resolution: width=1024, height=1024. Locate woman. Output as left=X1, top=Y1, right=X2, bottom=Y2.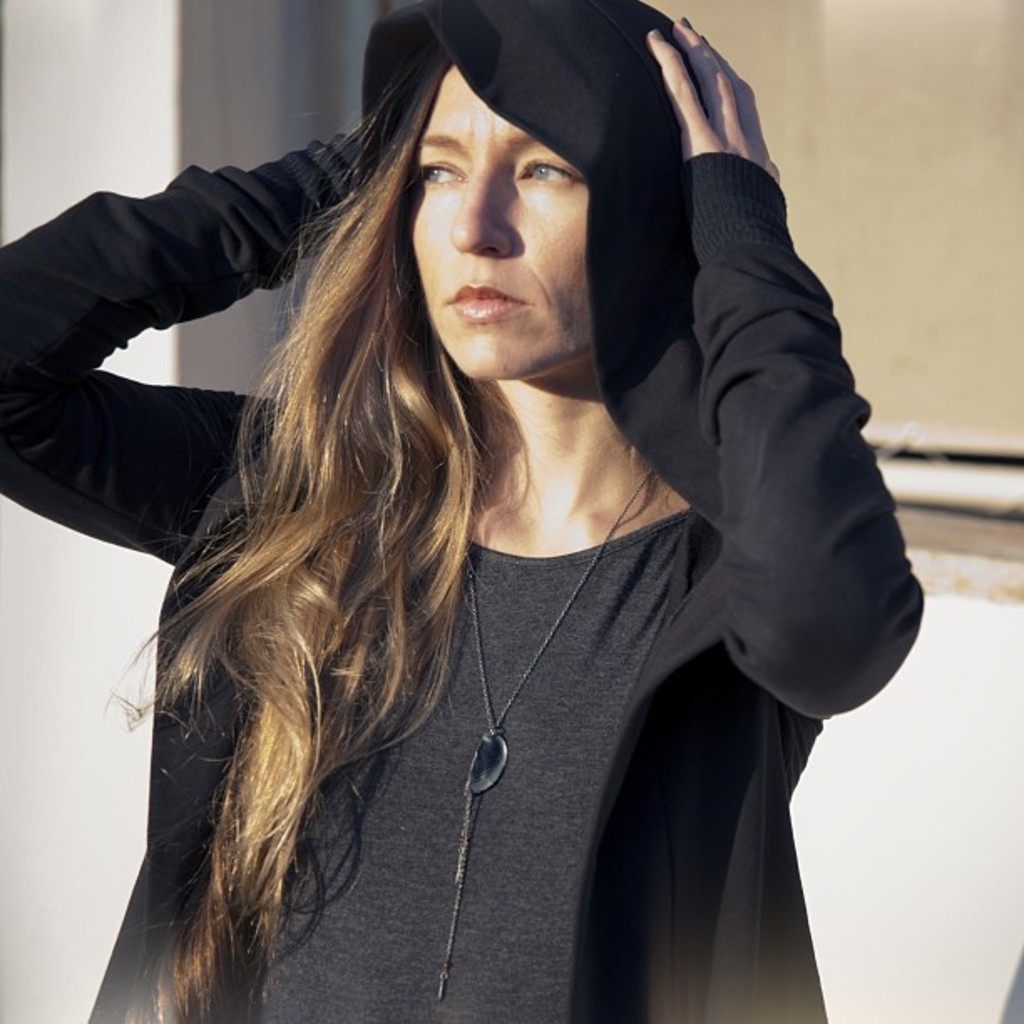
left=82, top=8, right=929, bottom=1019.
